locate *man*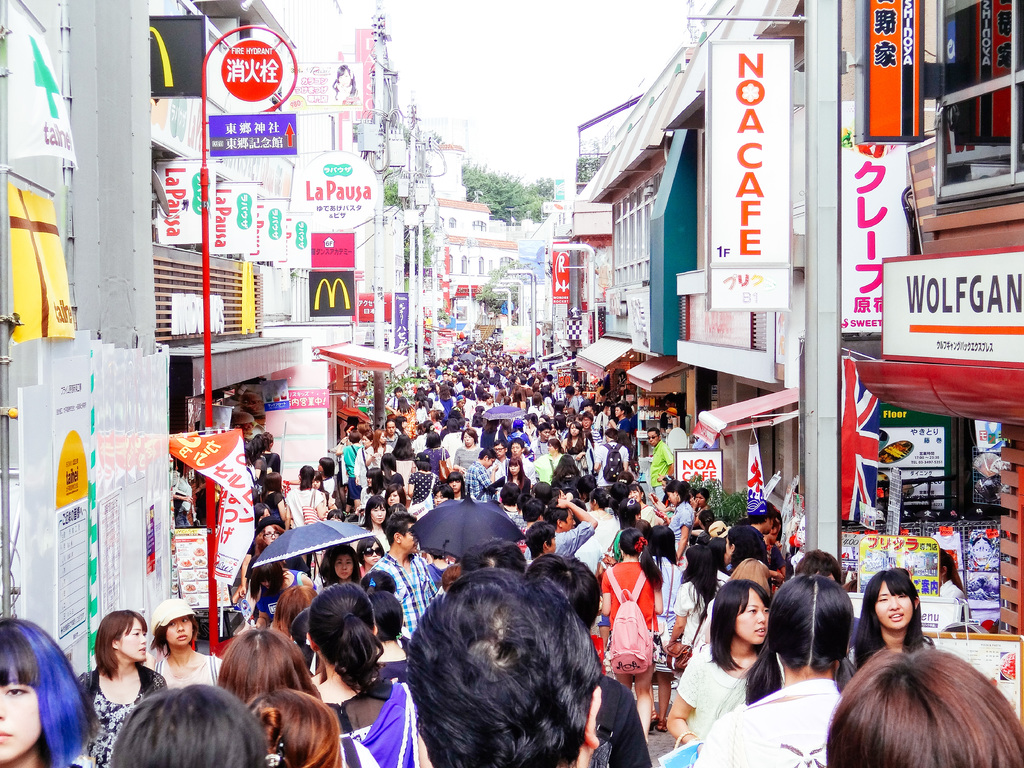
locate(490, 439, 512, 481)
